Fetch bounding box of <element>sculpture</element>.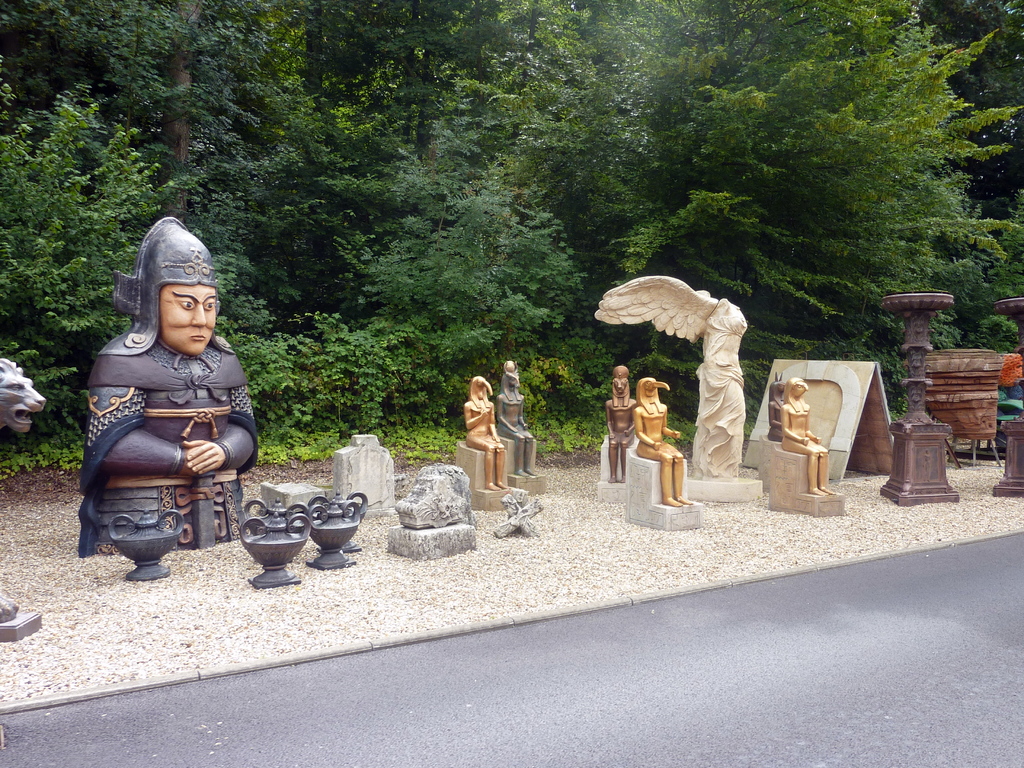
Bbox: <region>596, 272, 751, 483</region>.
